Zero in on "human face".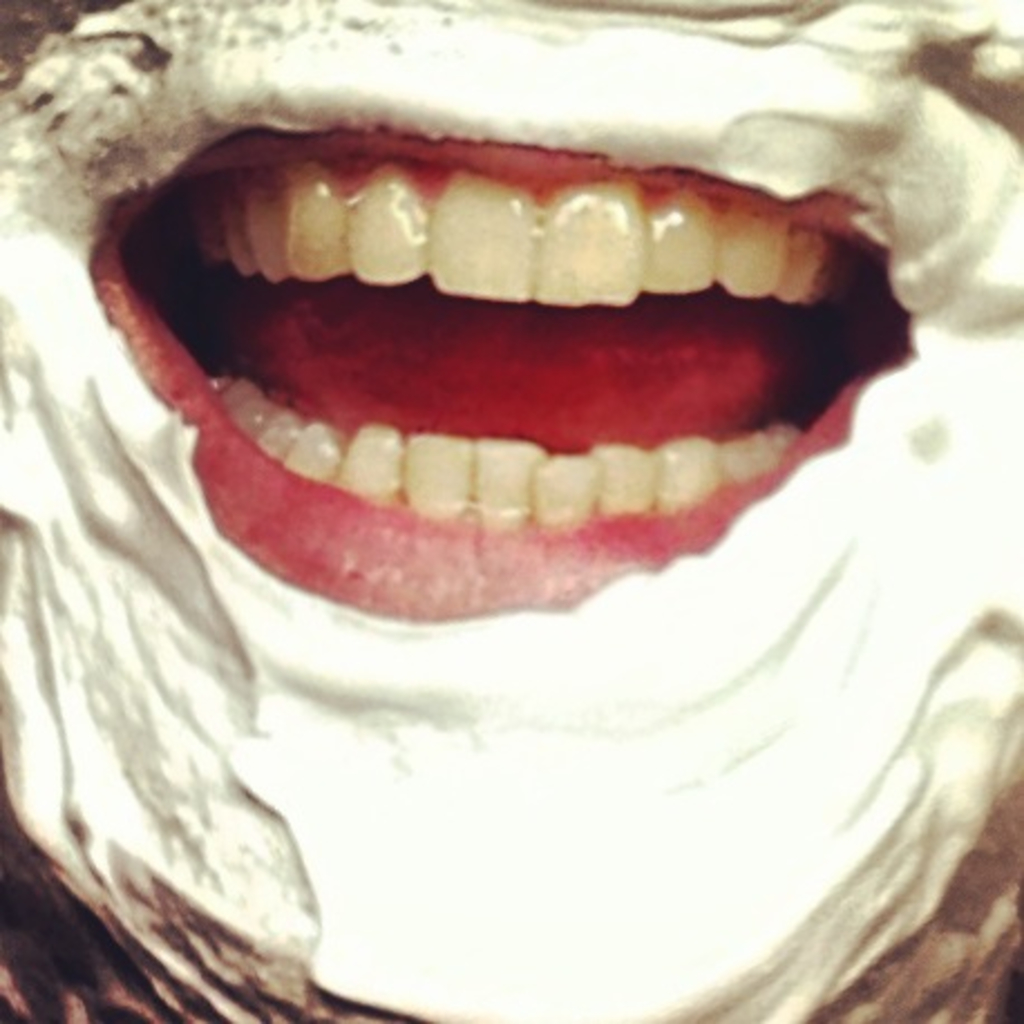
Zeroed in: {"x1": 0, "y1": 0, "x2": 1022, "y2": 1022}.
